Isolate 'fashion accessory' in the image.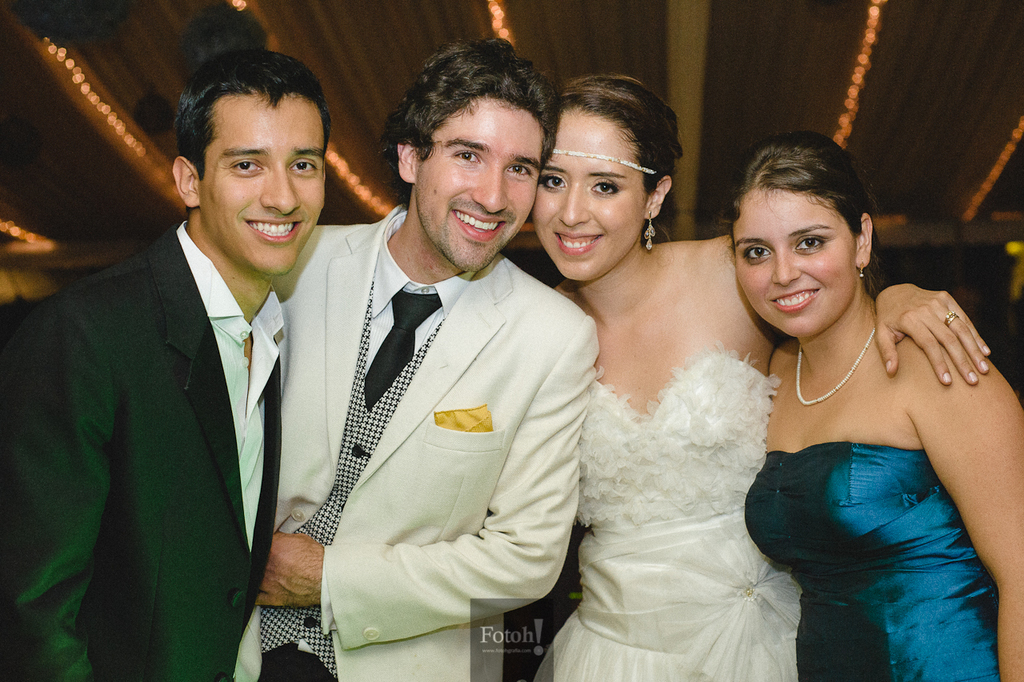
Isolated region: [945,313,959,328].
